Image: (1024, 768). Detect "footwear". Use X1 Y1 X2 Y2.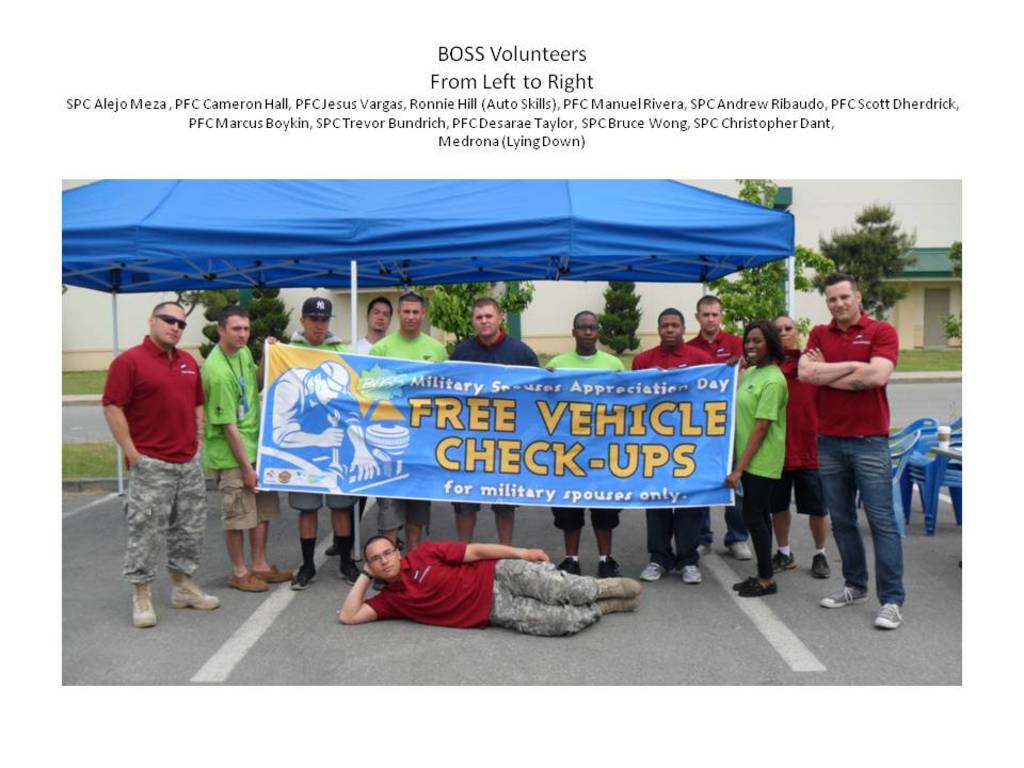
733 575 749 588.
